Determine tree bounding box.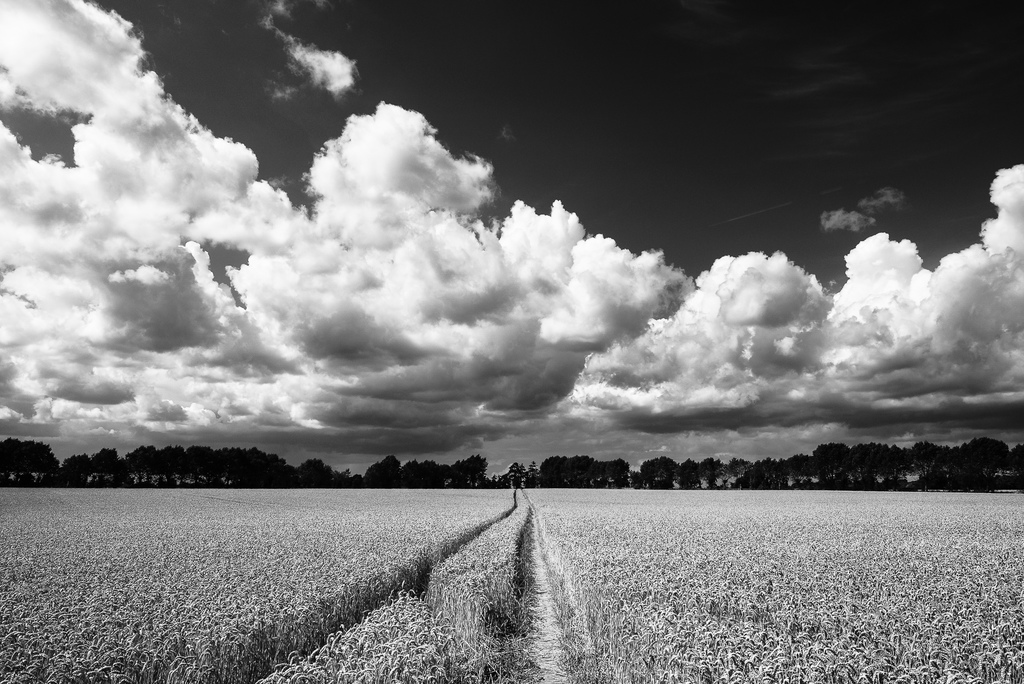
Determined: {"left": 0, "top": 438, "right": 62, "bottom": 484}.
